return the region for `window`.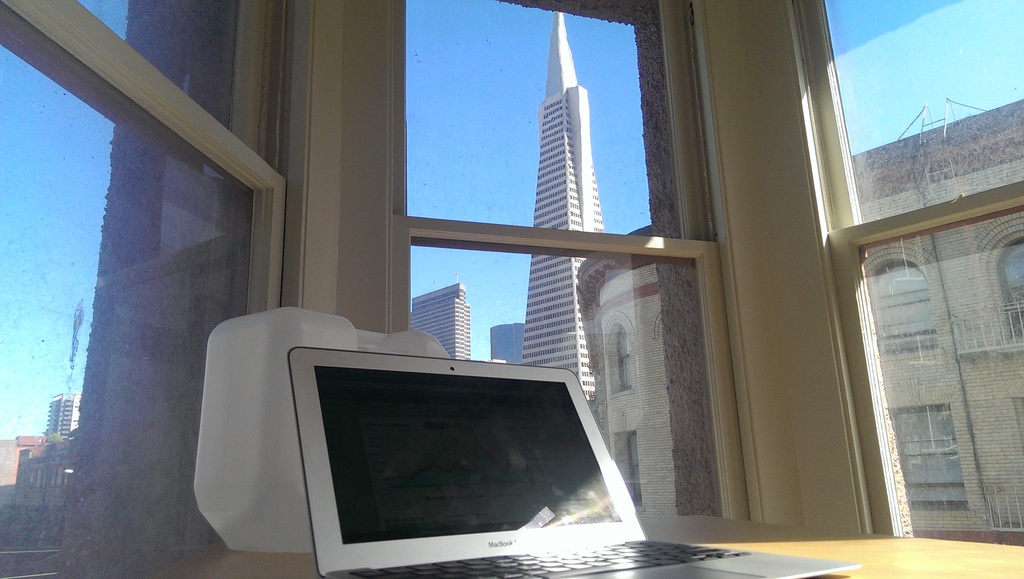
select_region(385, 0, 740, 530).
